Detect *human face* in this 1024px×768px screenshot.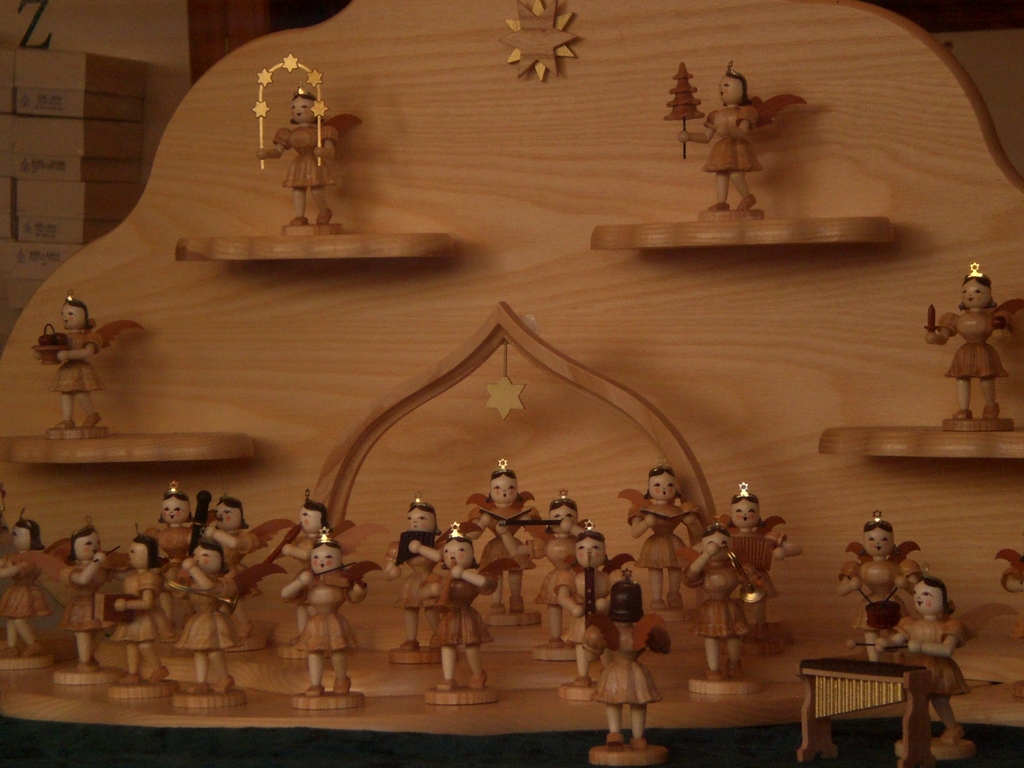
Detection: bbox=(291, 98, 318, 124).
